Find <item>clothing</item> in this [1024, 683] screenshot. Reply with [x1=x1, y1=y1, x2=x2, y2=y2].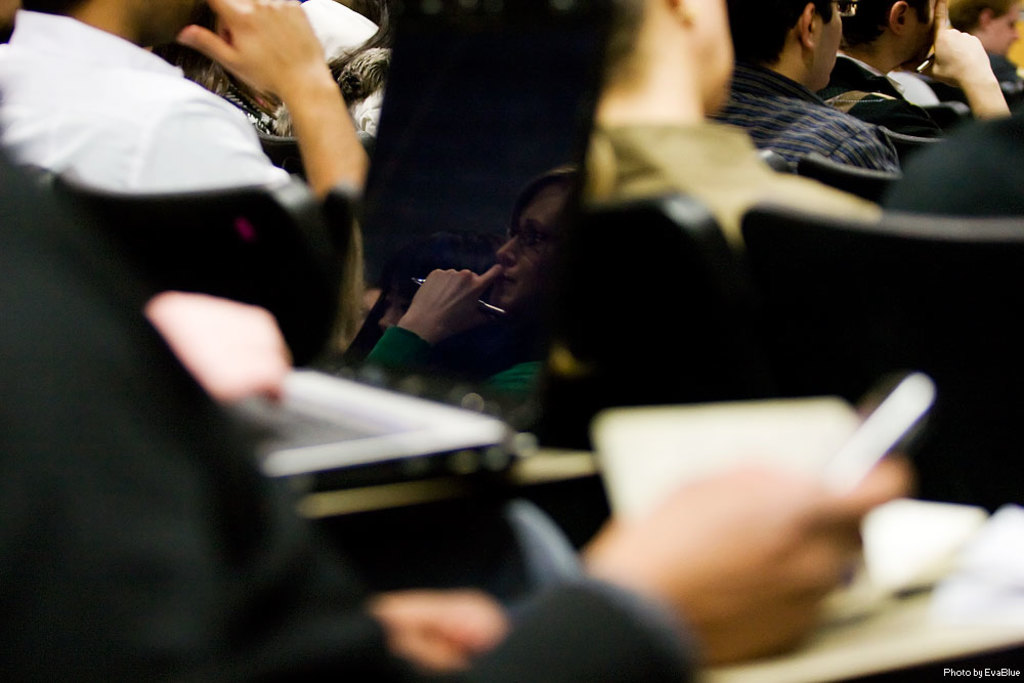
[x1=550, y1=126, x2=869, y2=237].
